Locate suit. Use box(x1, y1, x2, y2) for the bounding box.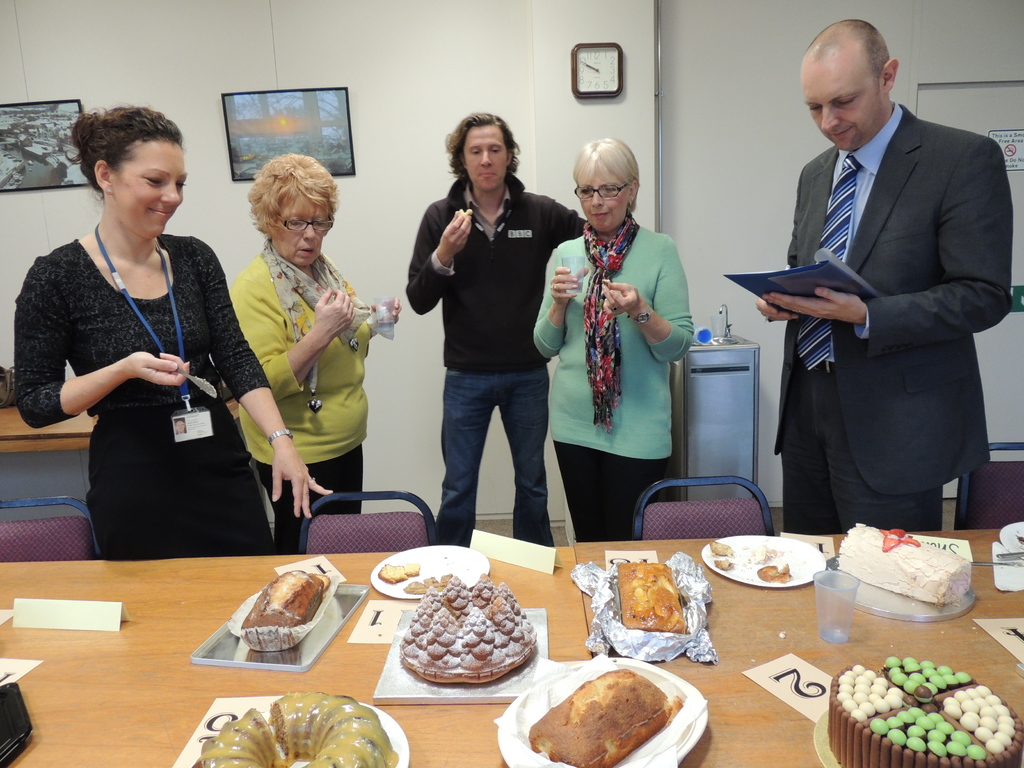
box(753, 36, 1018, 561).
